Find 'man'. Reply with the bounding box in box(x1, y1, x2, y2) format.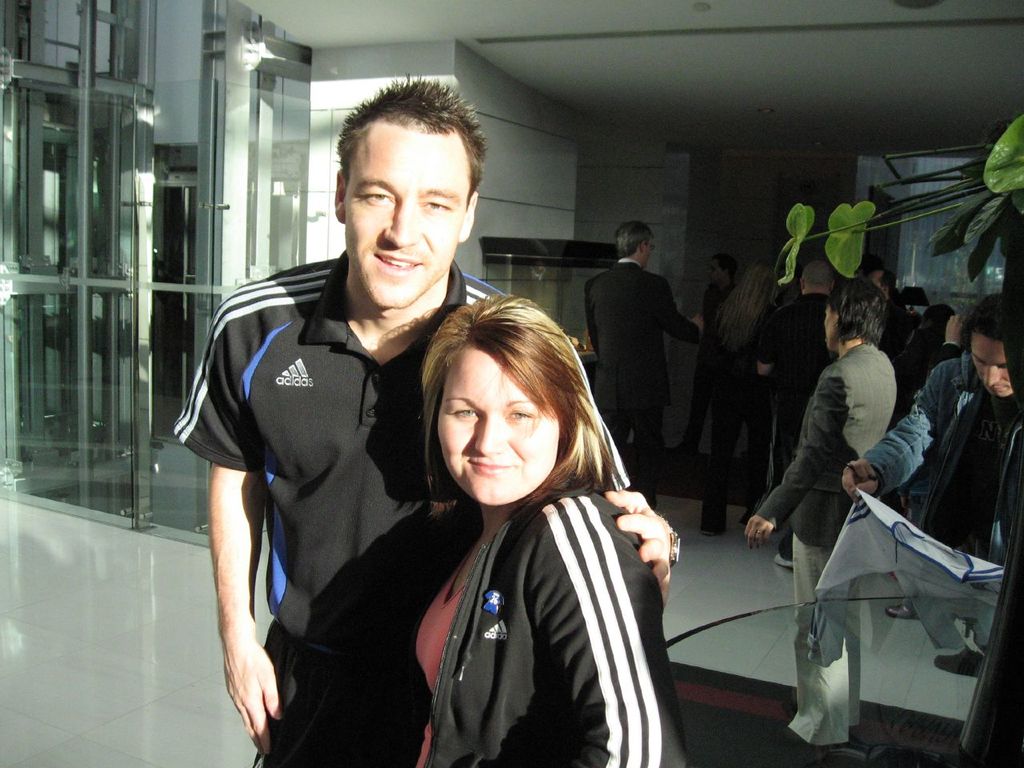
box(840, 294, 1023, 586).
